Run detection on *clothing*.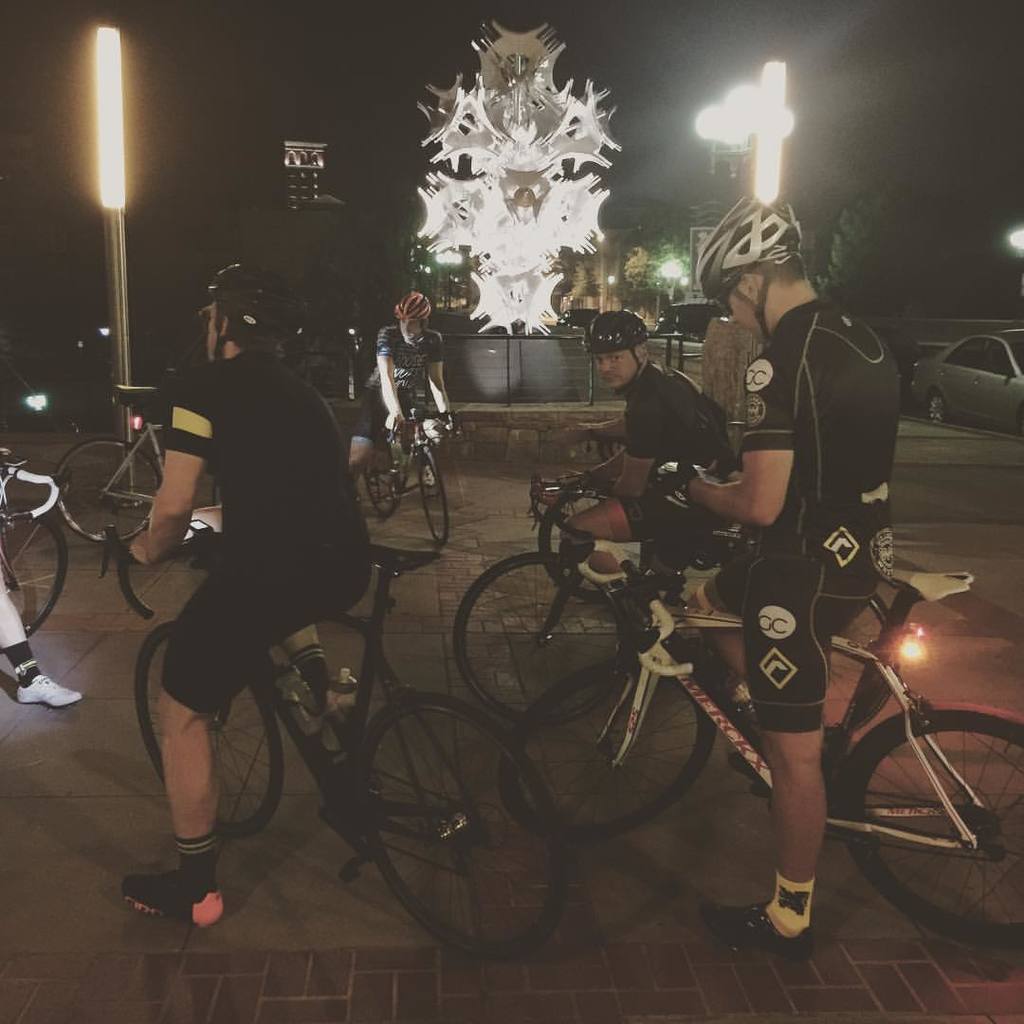
Result: Rect(126, 293, 368, 774).
